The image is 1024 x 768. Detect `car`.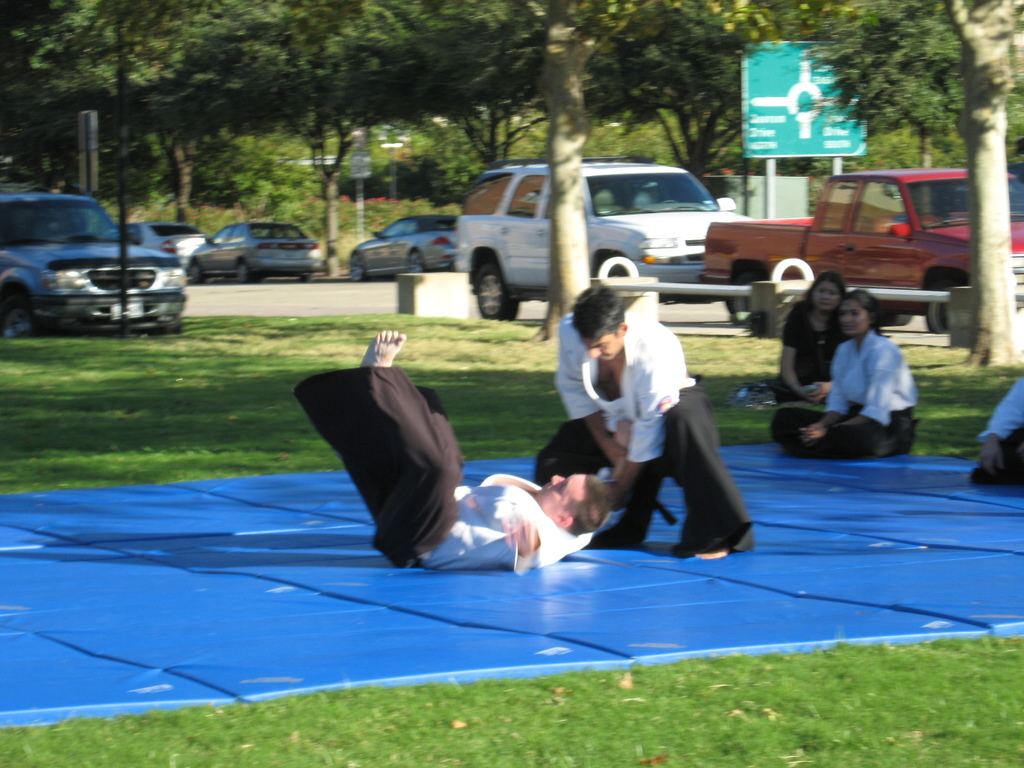
Detection: (left=128, top=225, right=209, bottom=267).
